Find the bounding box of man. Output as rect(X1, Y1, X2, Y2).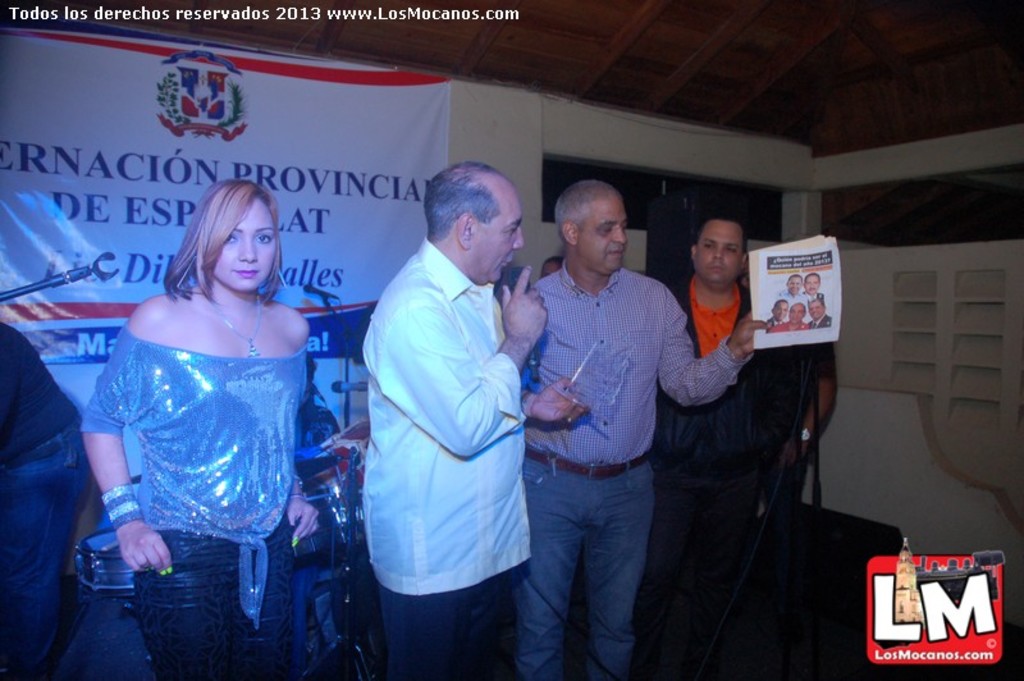
rect(762, 298, 783, 330).
